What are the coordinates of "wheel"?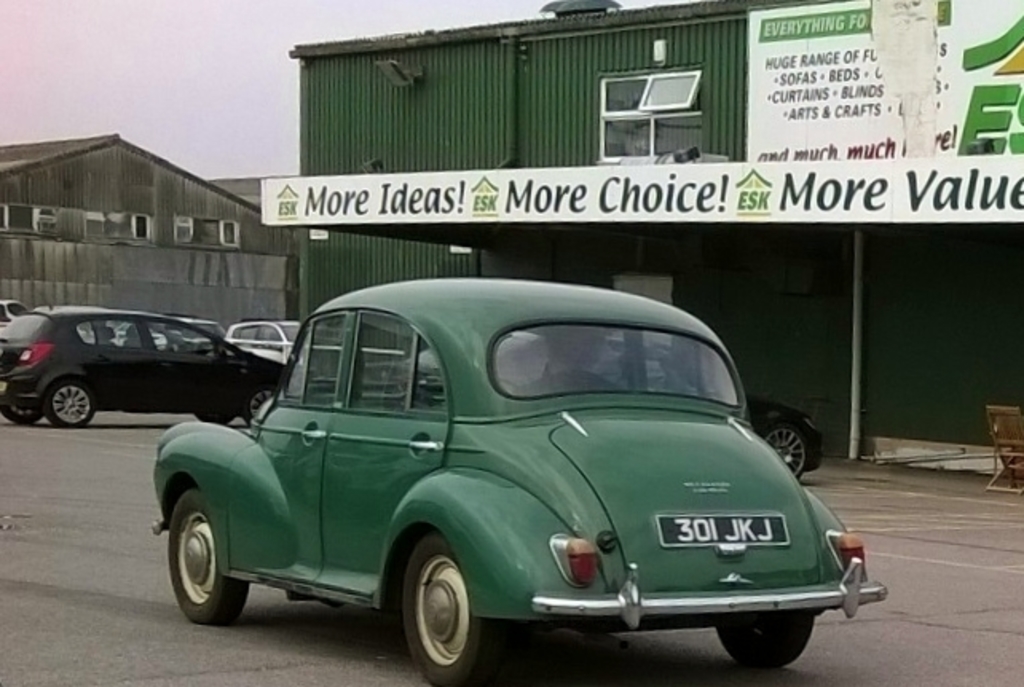
pyautogui.locateOnScreen(43, 378, 96, 426).
